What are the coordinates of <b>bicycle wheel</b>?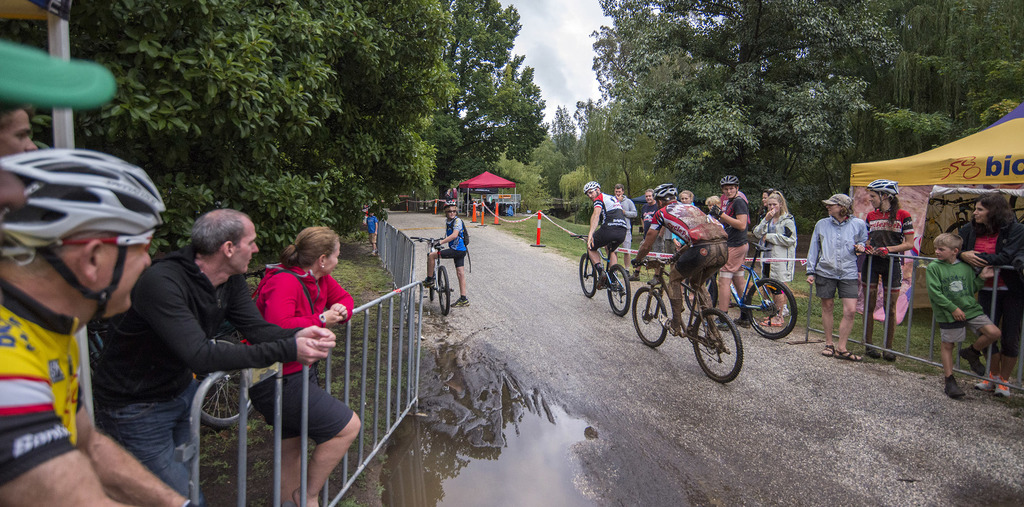
625 285 668 348.
